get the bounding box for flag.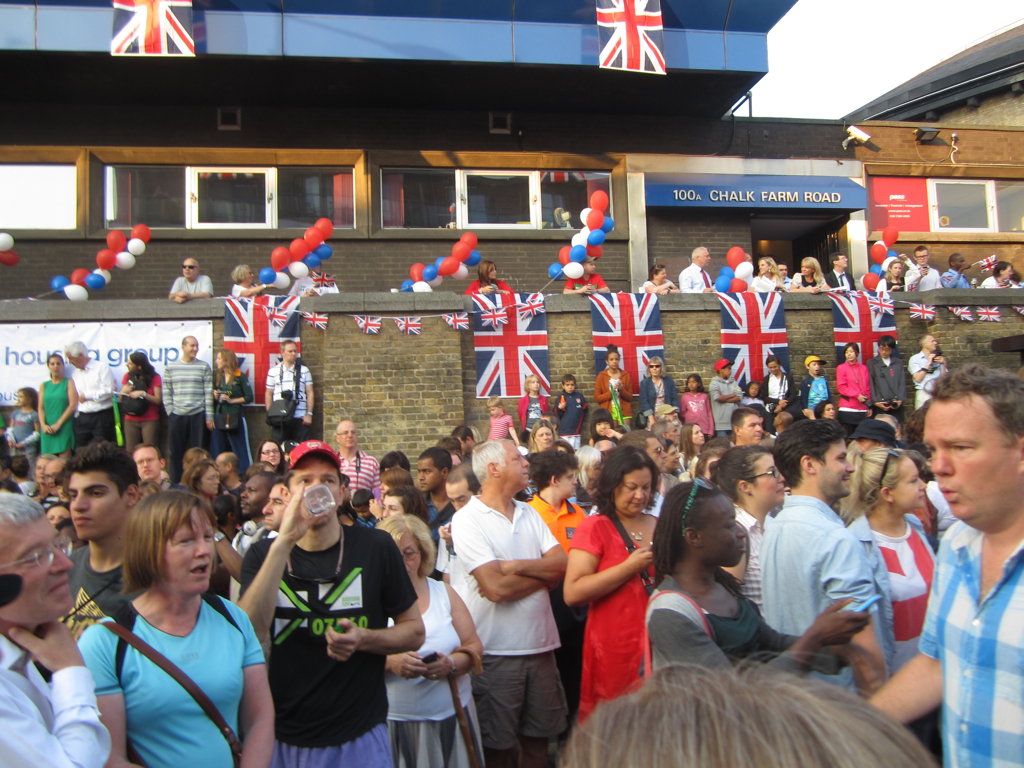
bbox=[824, 290, 897, 357].
